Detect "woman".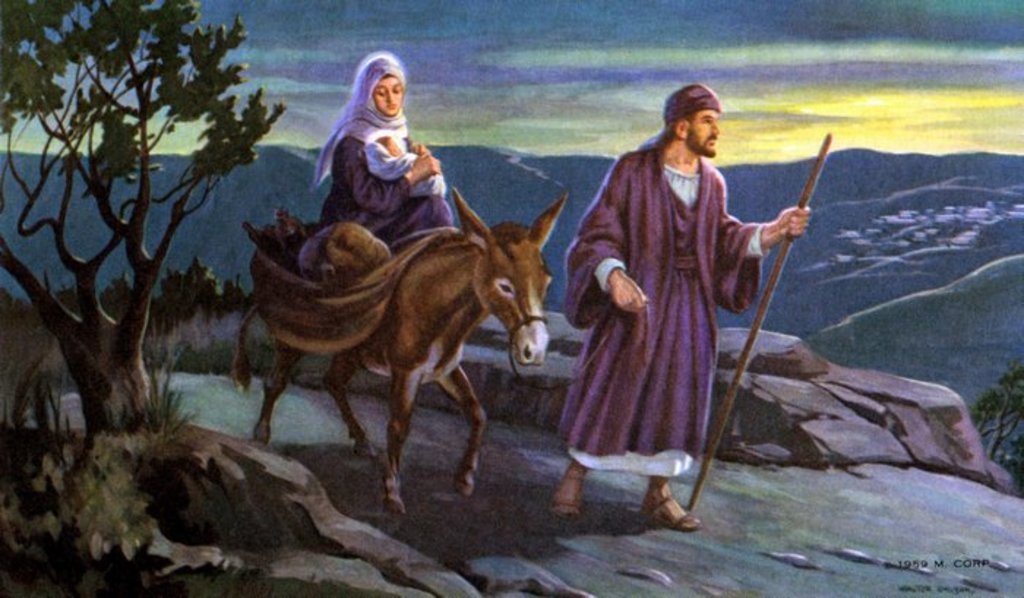
Detected at region(317, 57, 458, 249).
